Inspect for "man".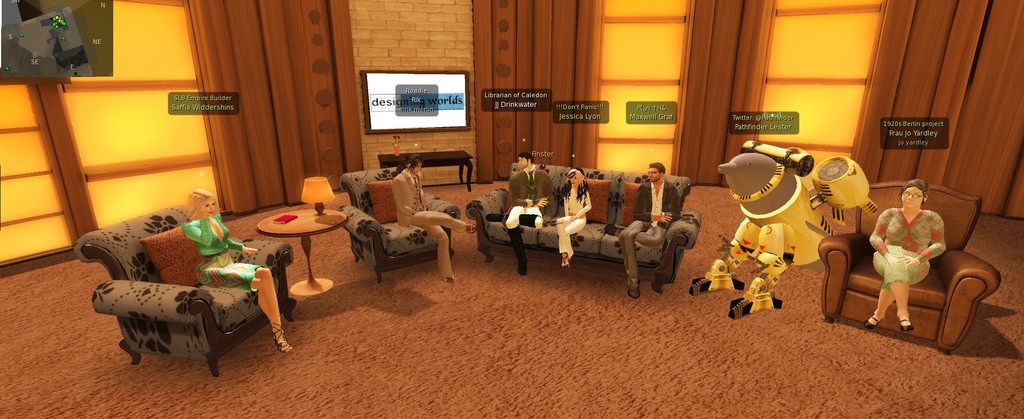
Inspection: (616, 163, 681, 297).
